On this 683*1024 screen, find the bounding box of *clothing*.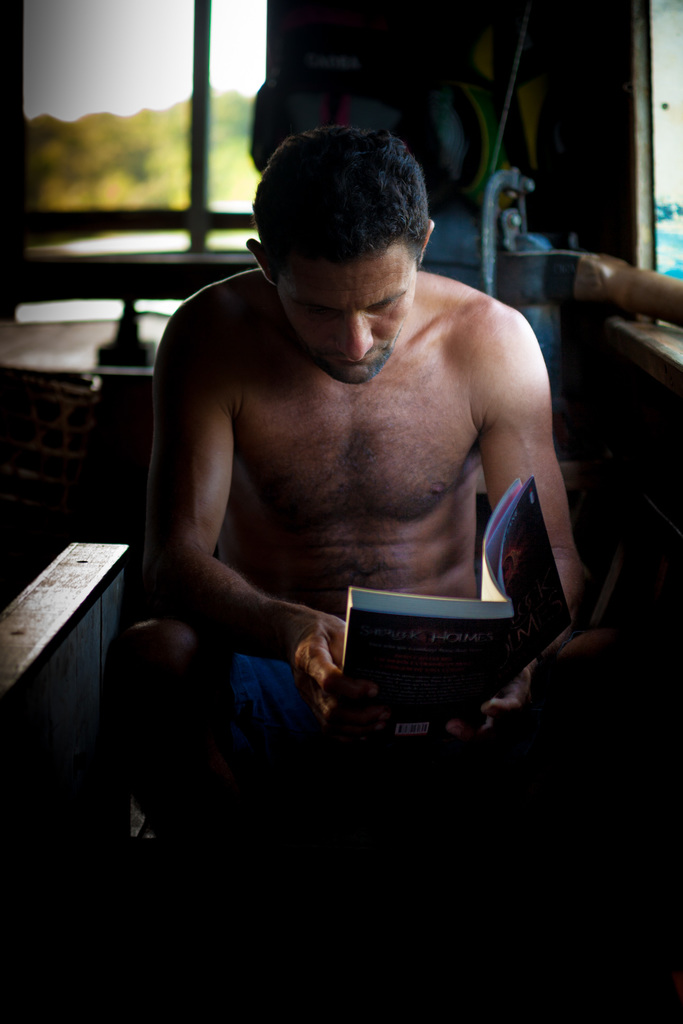
Bounding box: rect(243, 32, 587, 364).
